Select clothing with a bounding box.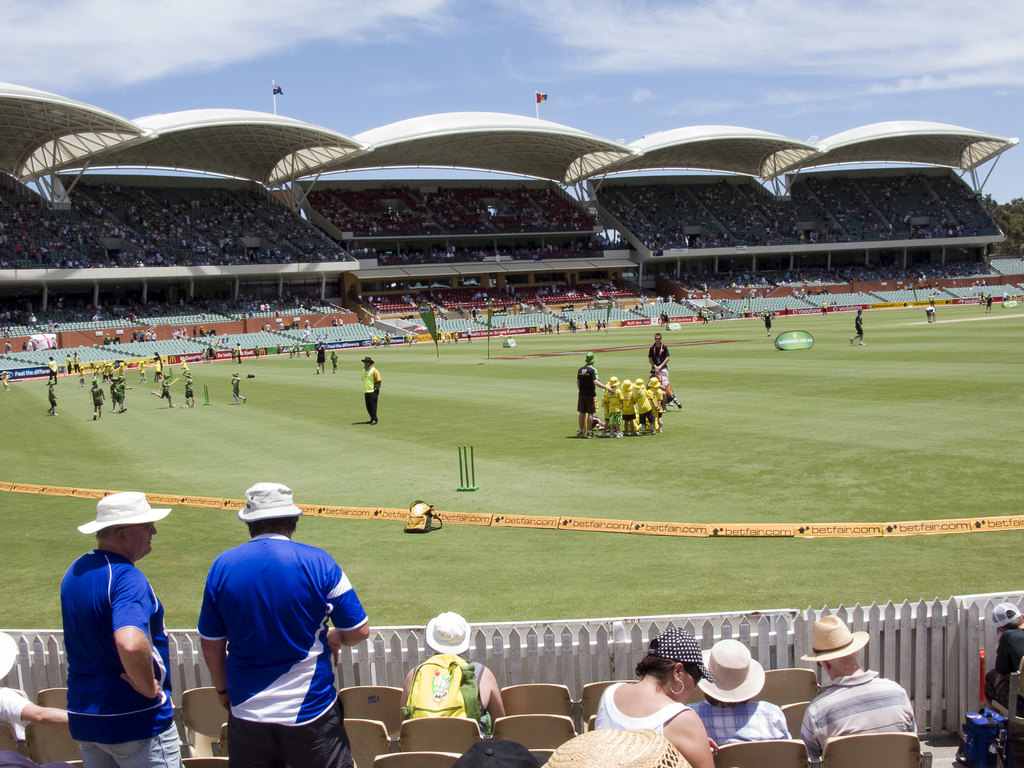
pyautogui.locateOnScreen(694, 699, 798, 745).
